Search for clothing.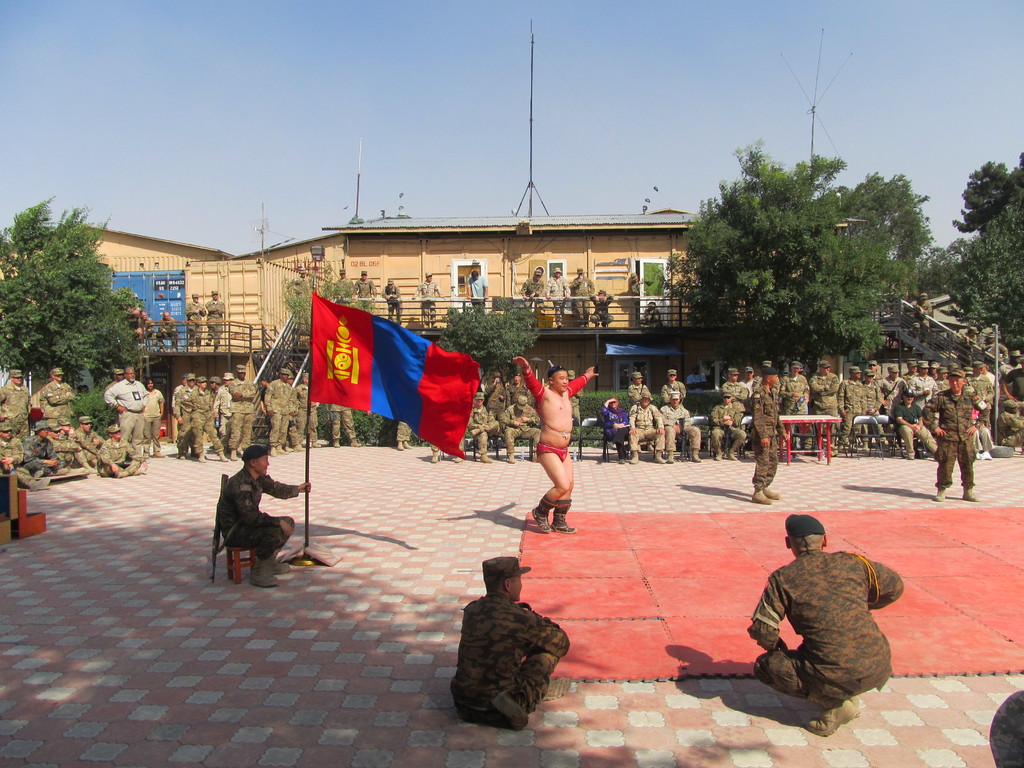
Found at (left=205, top=300, right=225, bottom=342).
